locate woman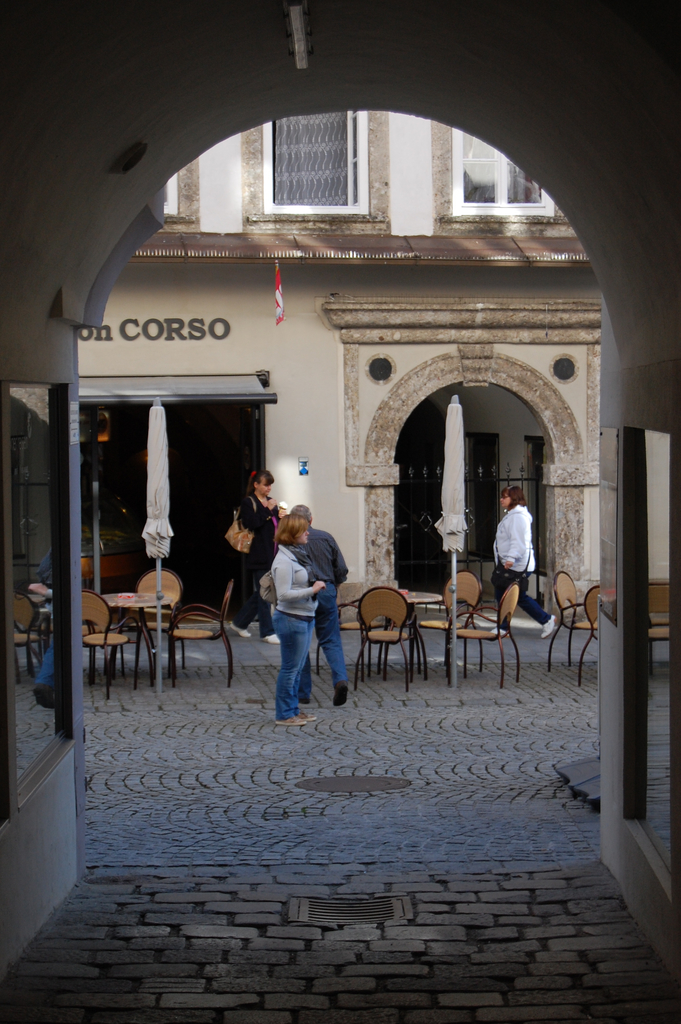
box=[485, 483, 562, 641]
